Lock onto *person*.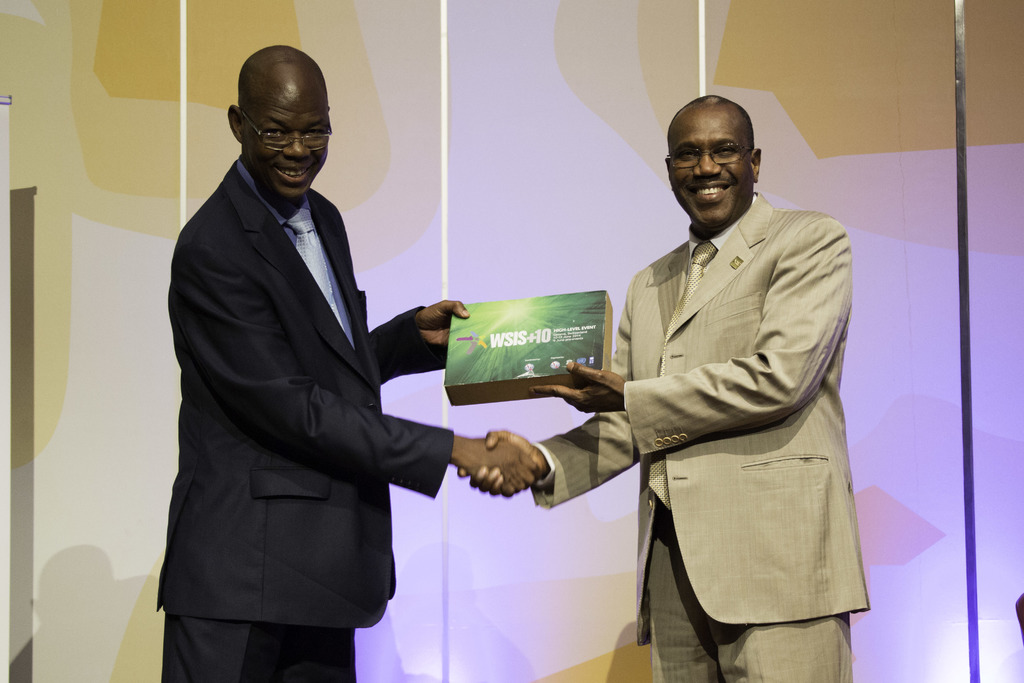
Locked: box=[139, 33, 476, 680].
